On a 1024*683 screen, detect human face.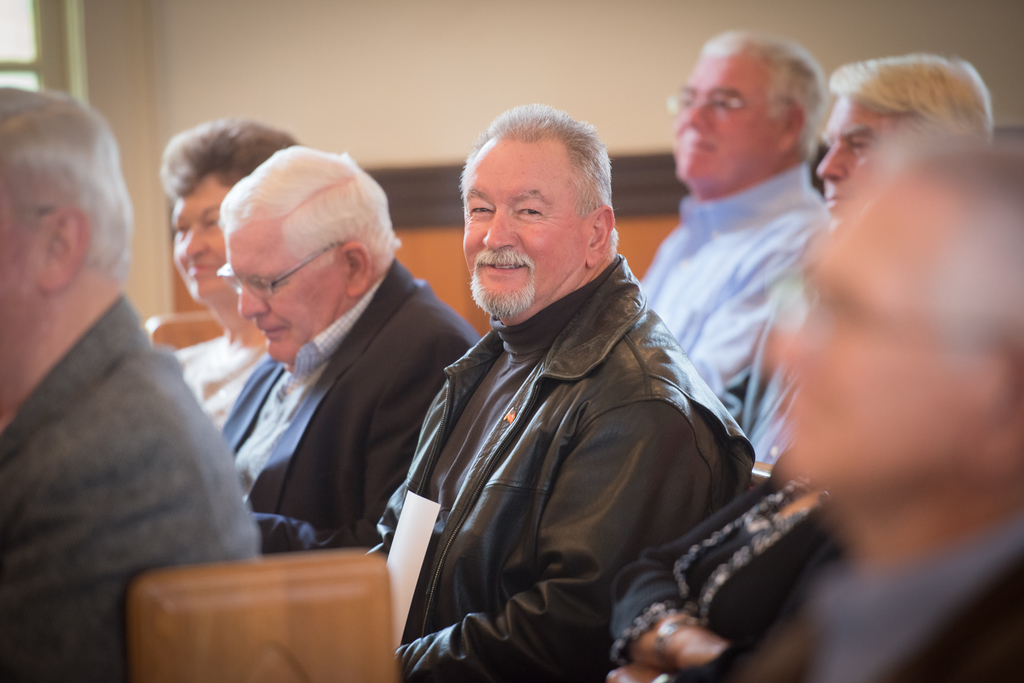
[x1=222, y1=234, x2=349, y2=364].
